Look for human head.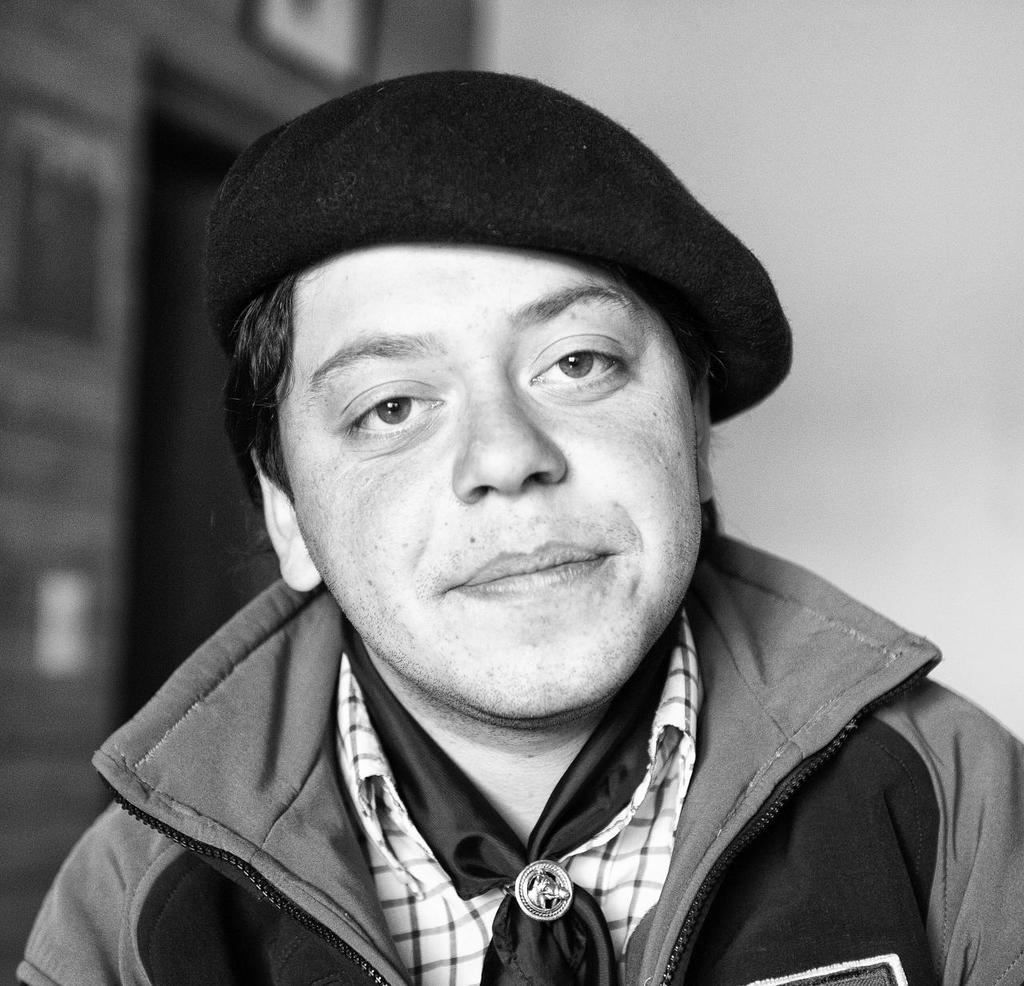
Found: pyautogui.locateOnScreen(148, 55, 844, 824).
